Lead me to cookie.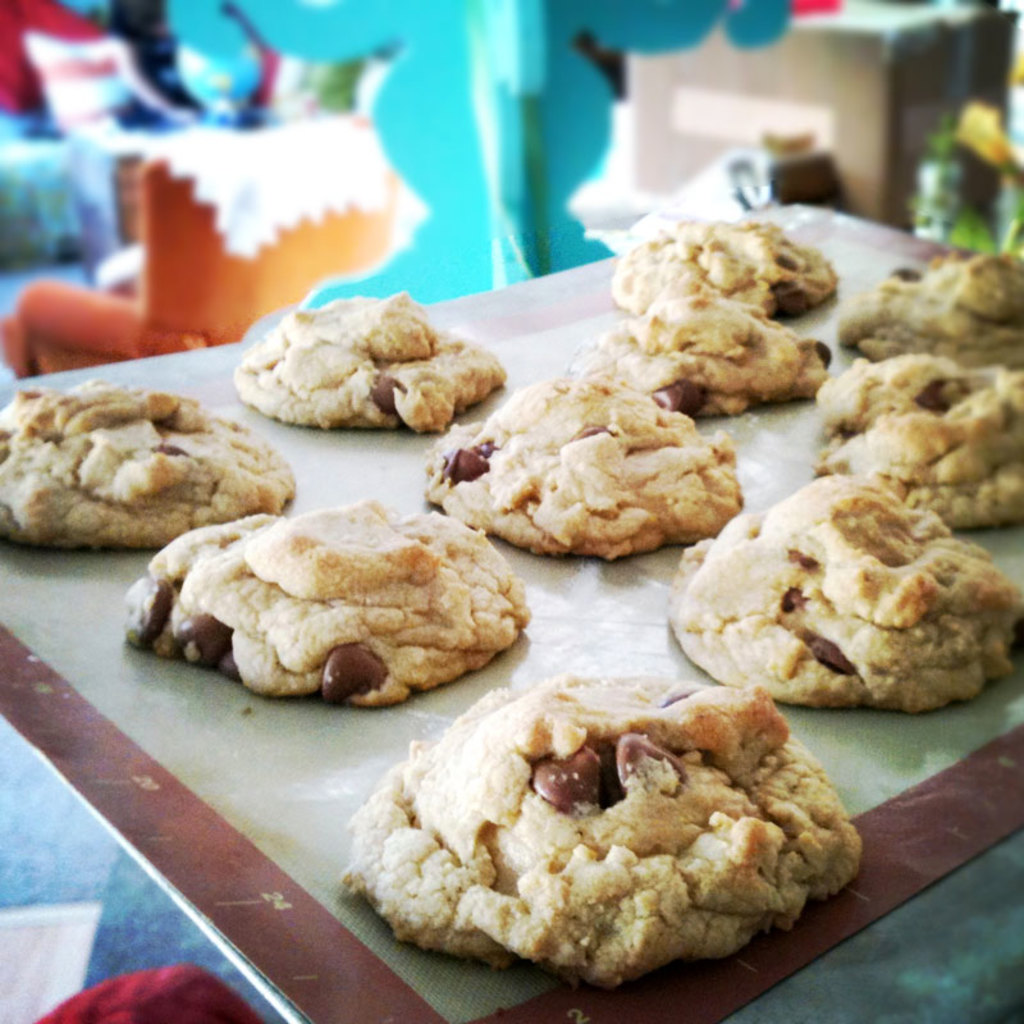
Lead to [x1=232, y1=293, x2=513, y2=442].
